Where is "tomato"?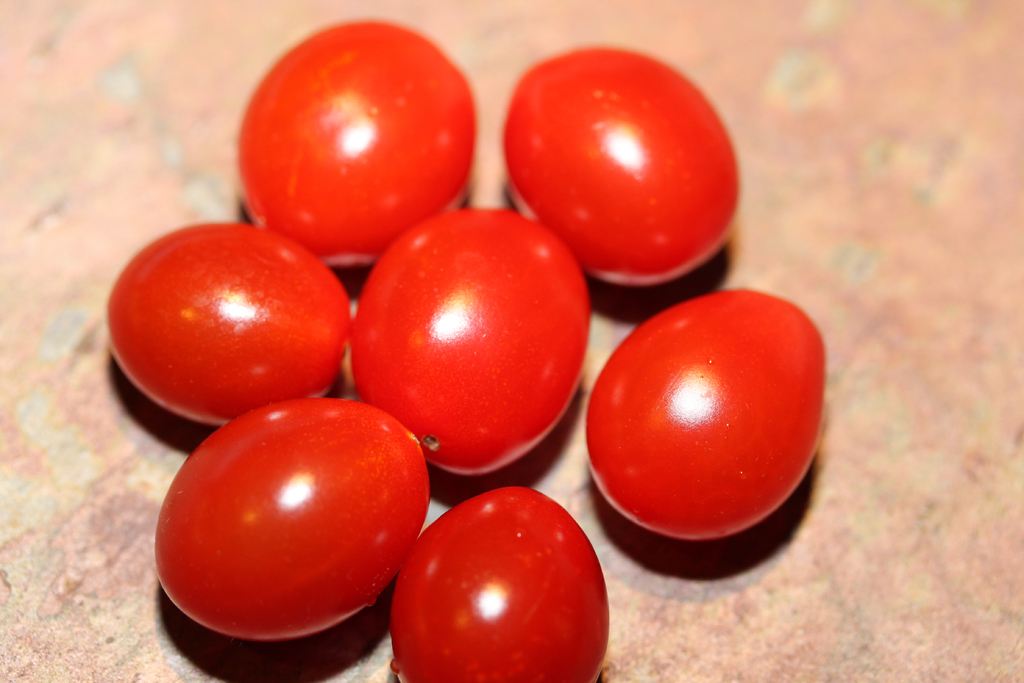
{"x1": 105, "y1": 217, "x2": 350, "y2": 426}.
